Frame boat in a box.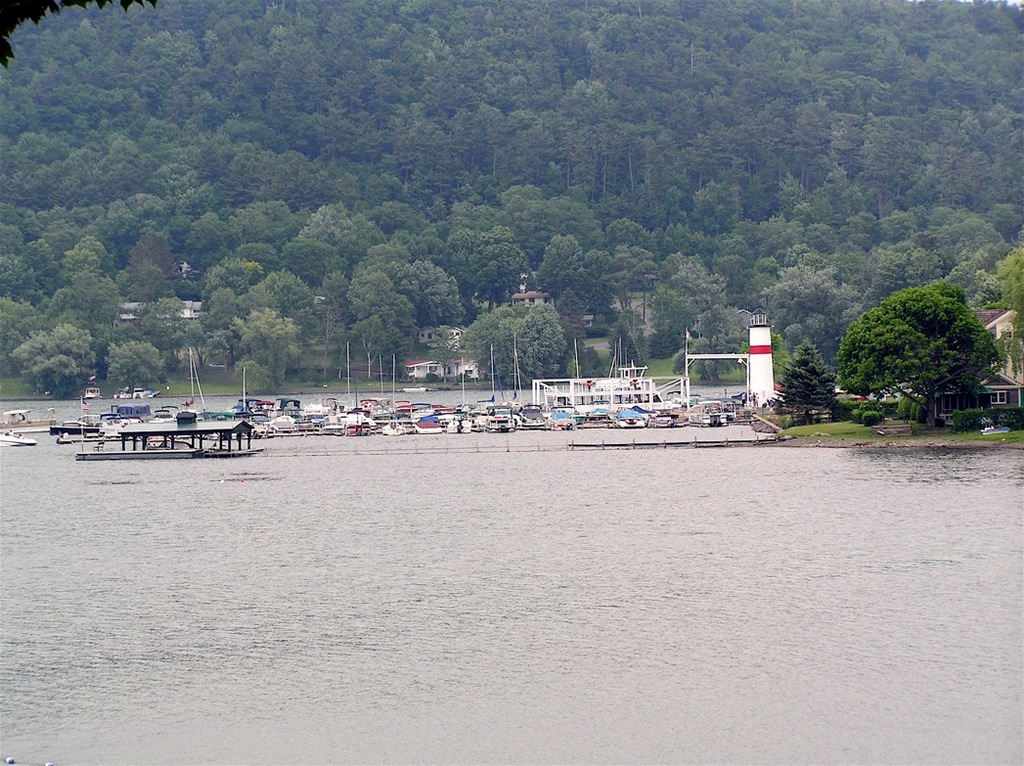
(left=0, top=430, right=34, bottom=449).
